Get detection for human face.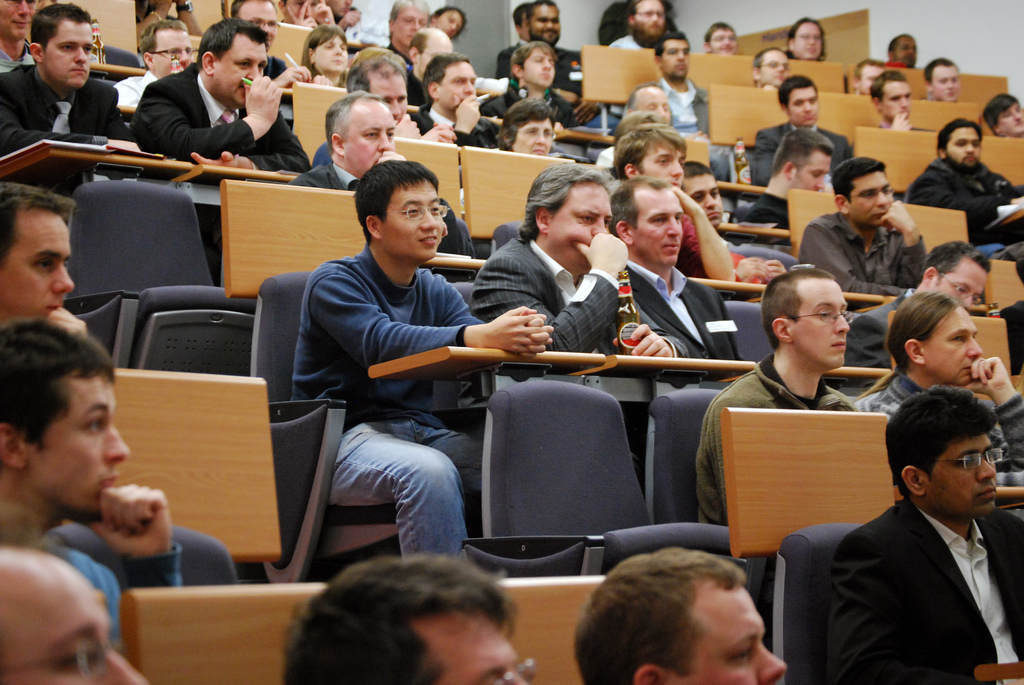
Detection: x1=547, y1=181, x2=619, y2=241.
